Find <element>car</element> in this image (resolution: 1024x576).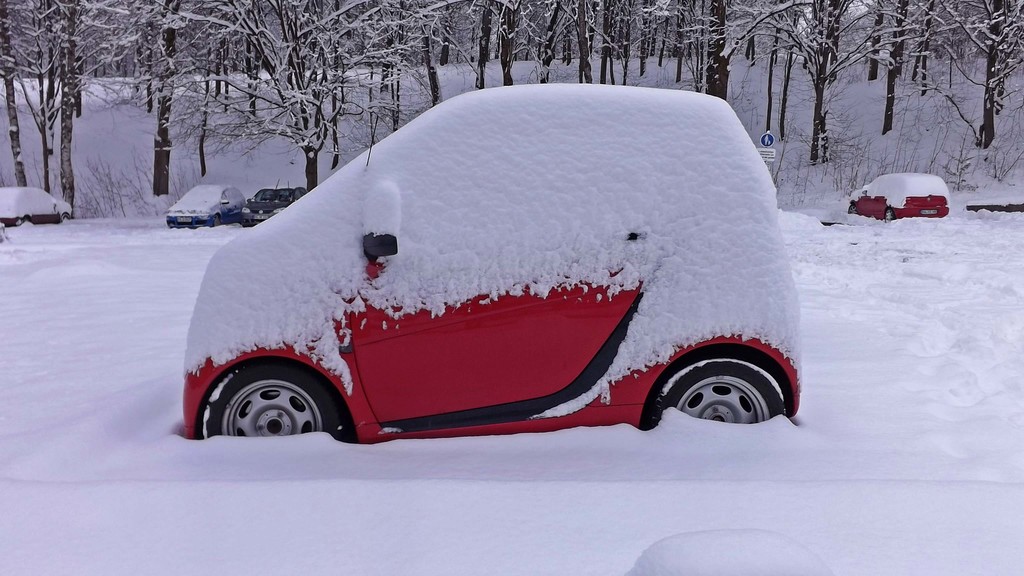
box(160, 110, 857, 436).
